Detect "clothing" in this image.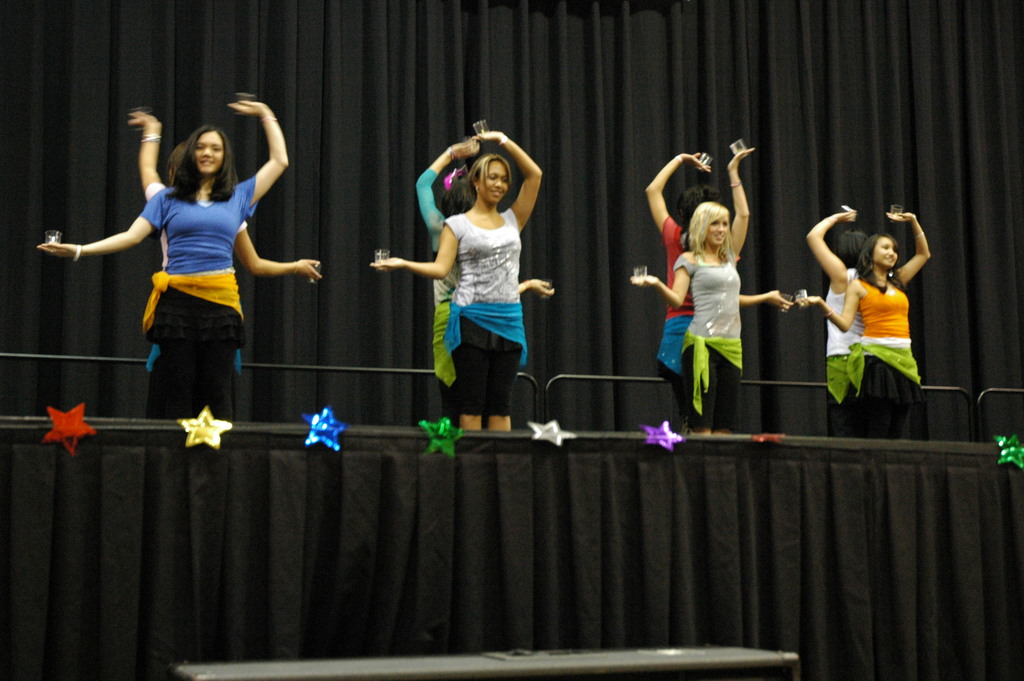
Detection: 657:216:743:434.
